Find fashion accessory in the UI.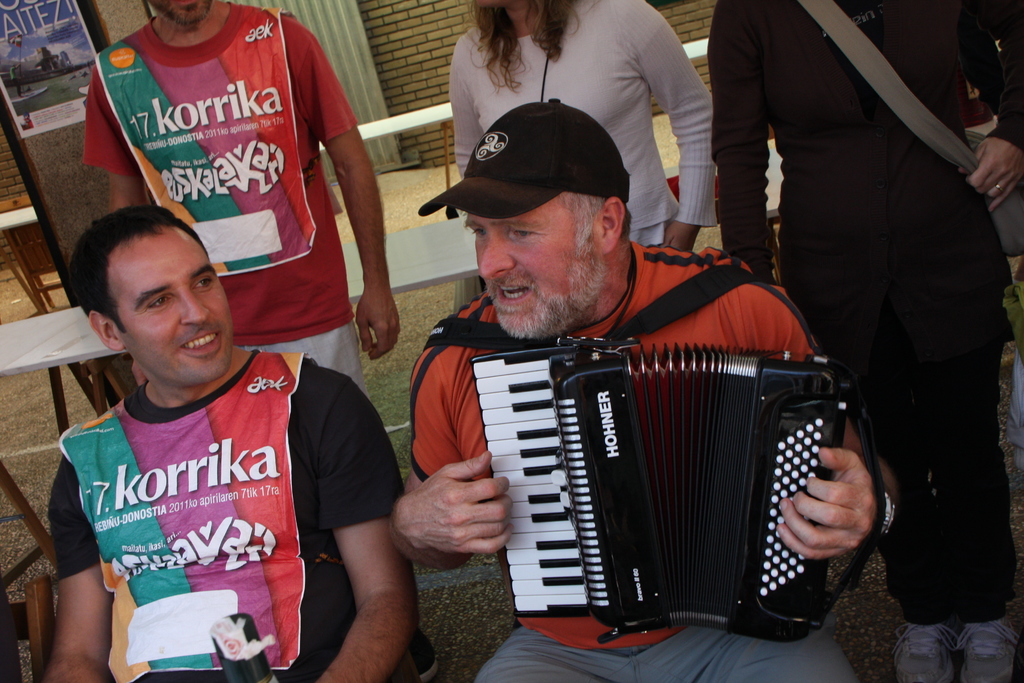
UI element at 799:1:981:178.
